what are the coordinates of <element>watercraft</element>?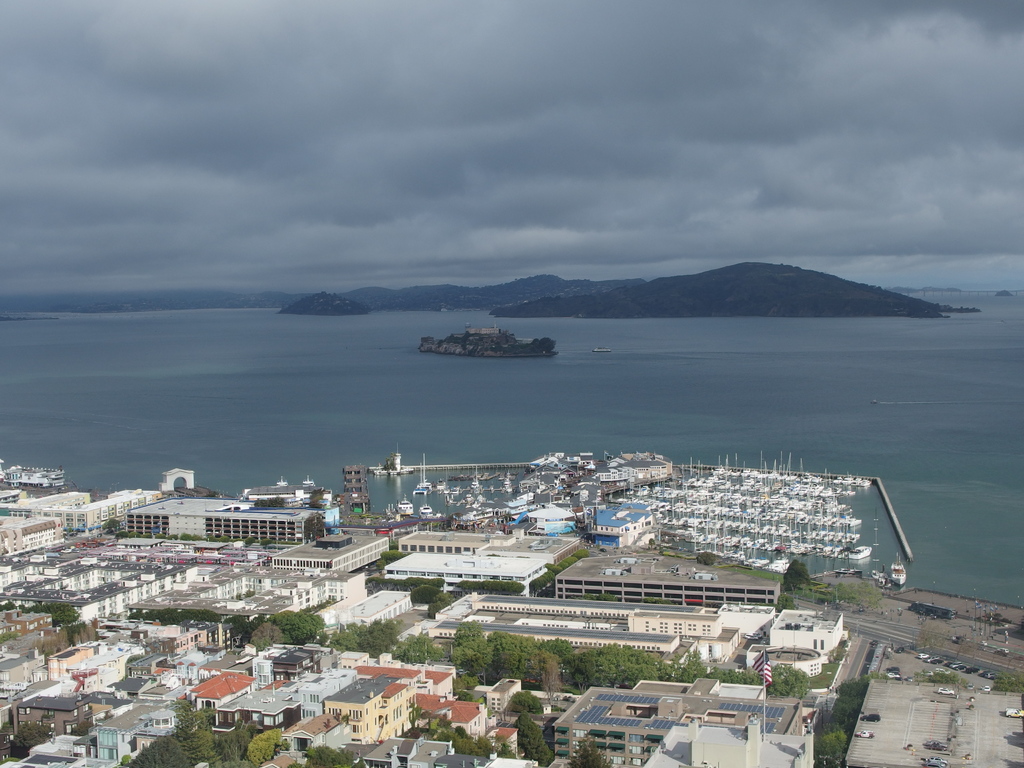
<box>852,540,877,557</box>.
